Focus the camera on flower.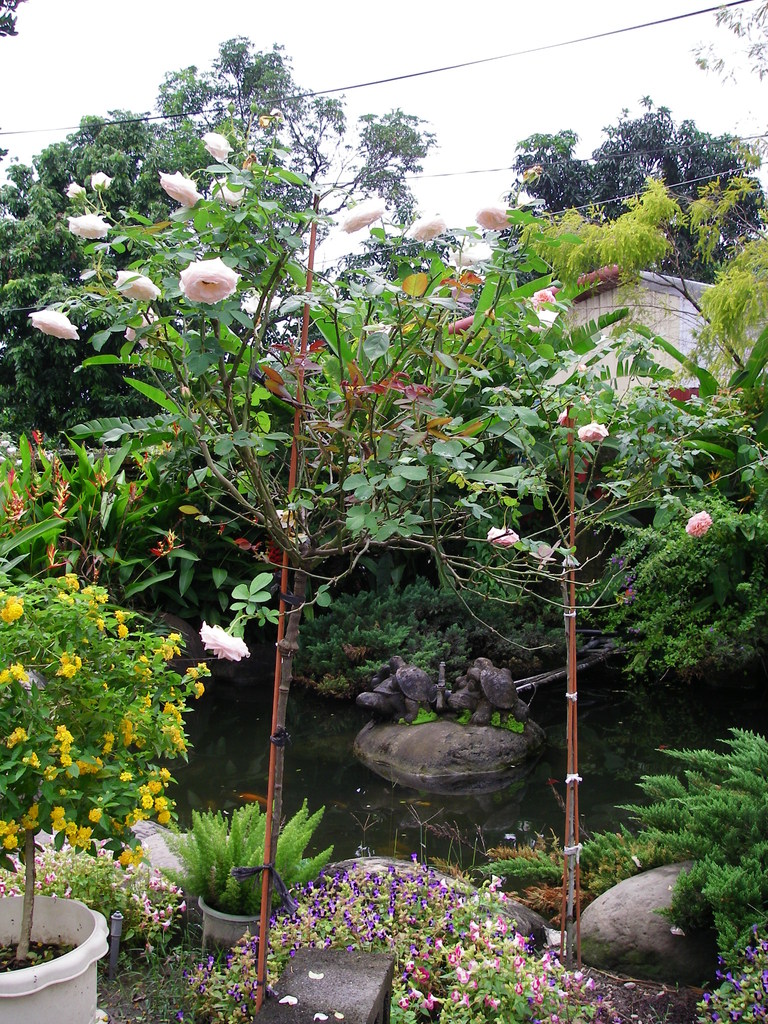
Focus region: region(338, 199, 385, 230).
